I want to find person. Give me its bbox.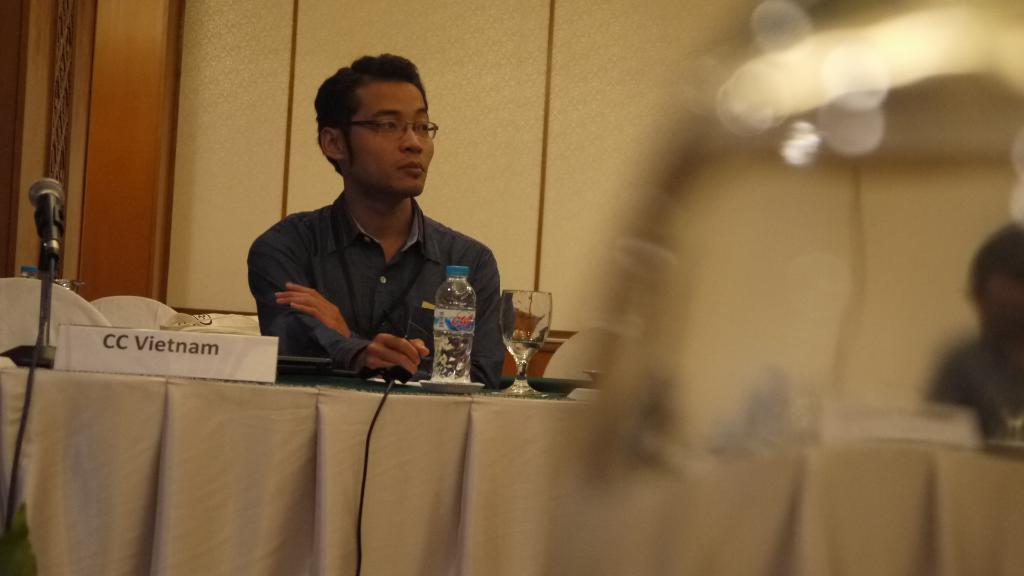
[left=915, top=227, right=1023, bottom=436].
